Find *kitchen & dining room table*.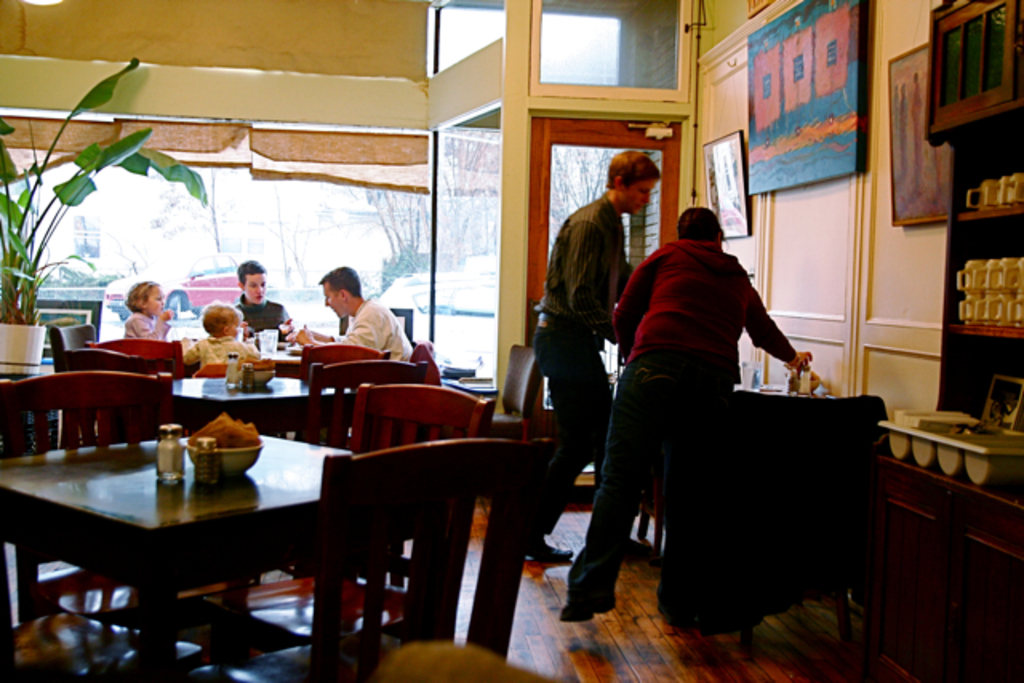
bbox(8, 433, 466, 648).
